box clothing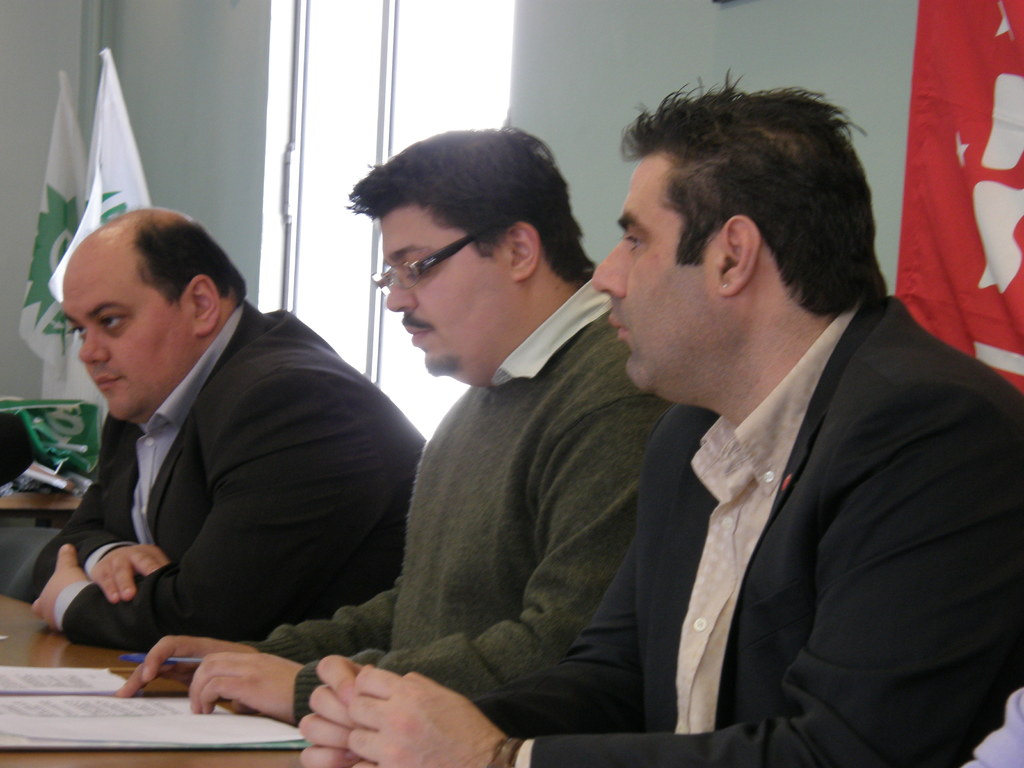
l=463, t=294, r=1023, b=767
